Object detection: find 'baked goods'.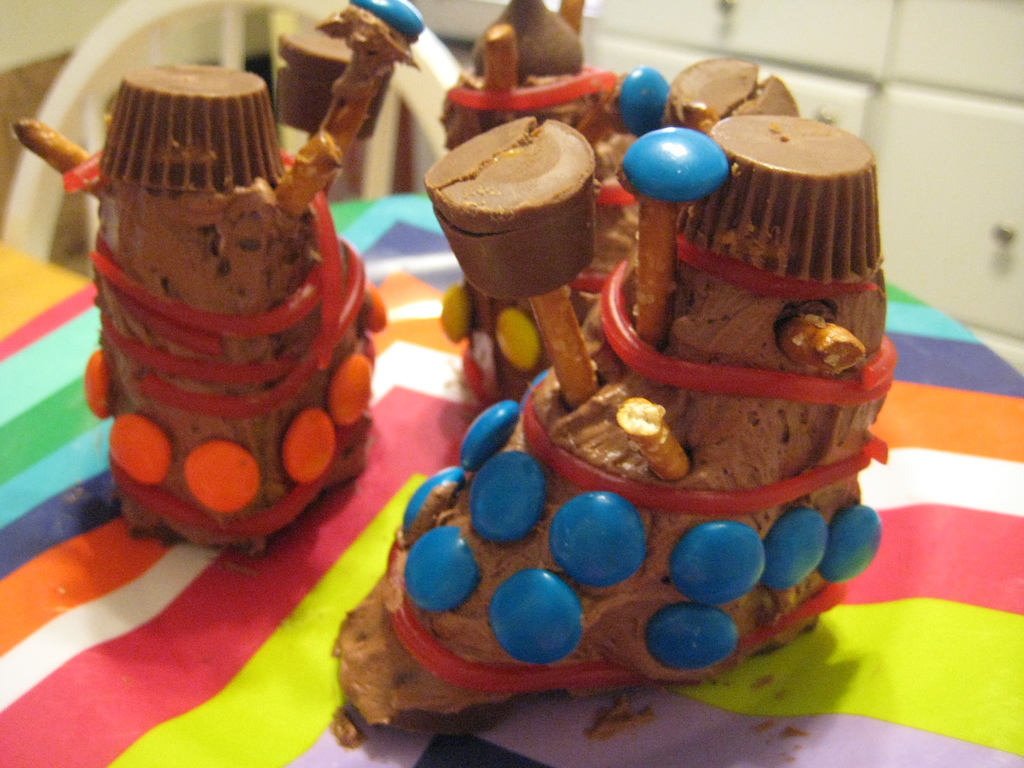
rect(324, 123, 876, 735).
